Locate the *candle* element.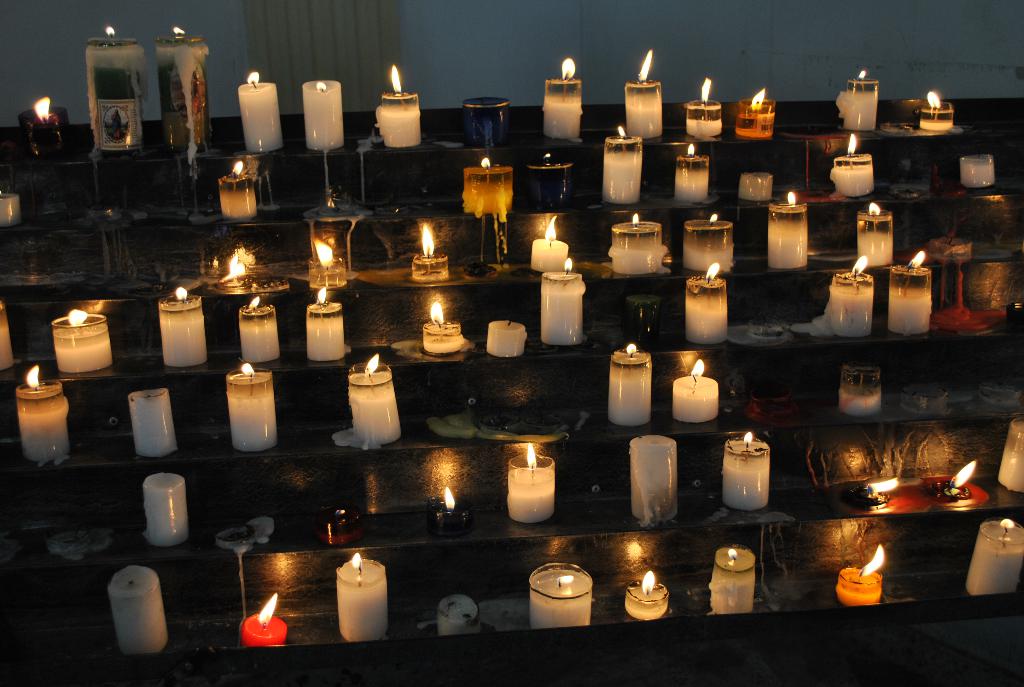
Element bbox: [left=673, top=356, right=717, bottom=423].
